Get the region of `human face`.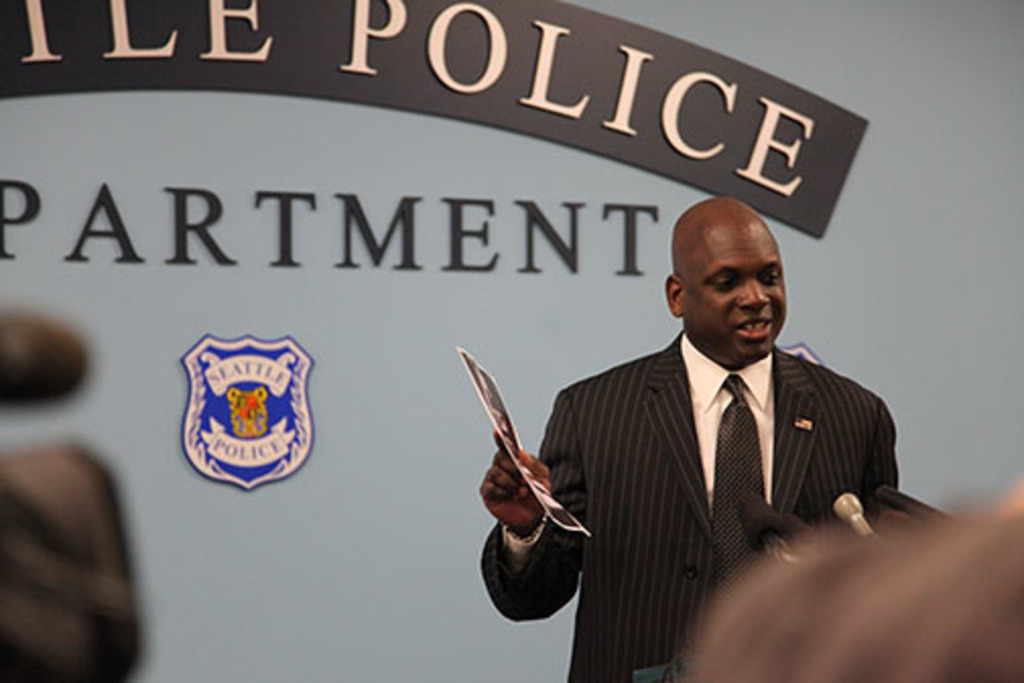
<box>683,234,788,360</box>.
